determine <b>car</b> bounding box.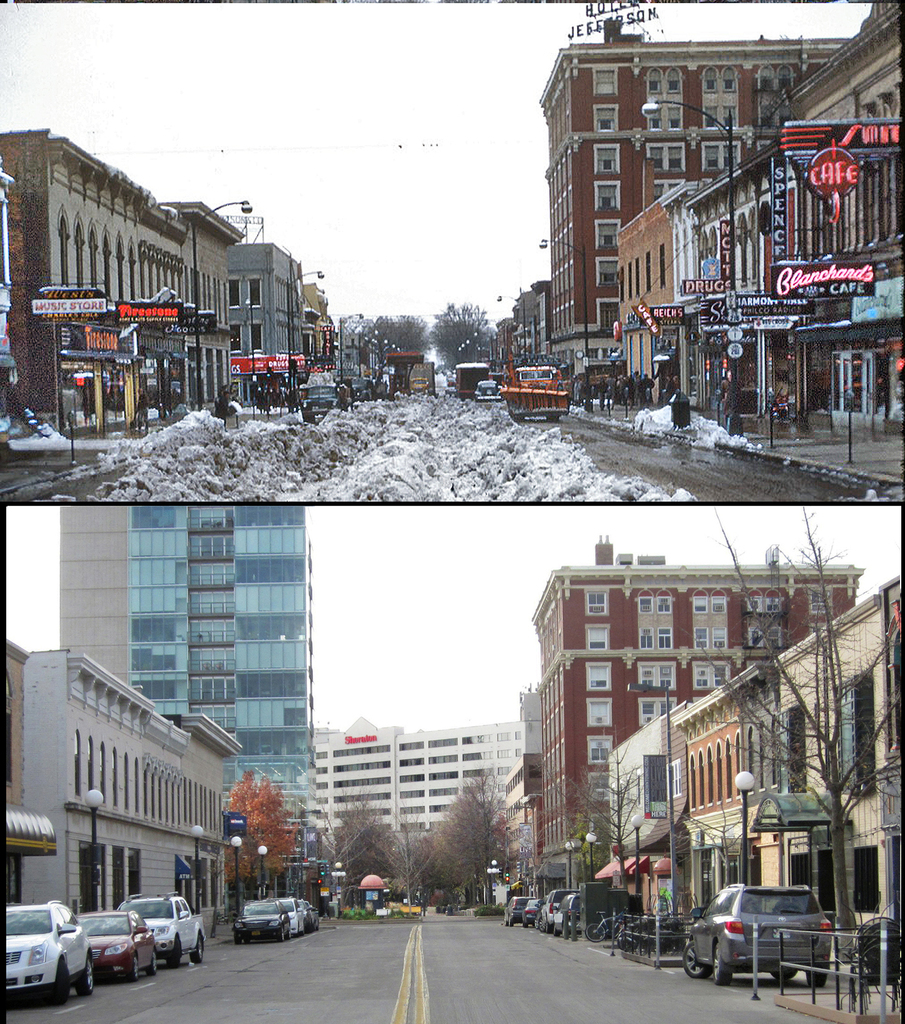
Determined: 352 378 375 402.
